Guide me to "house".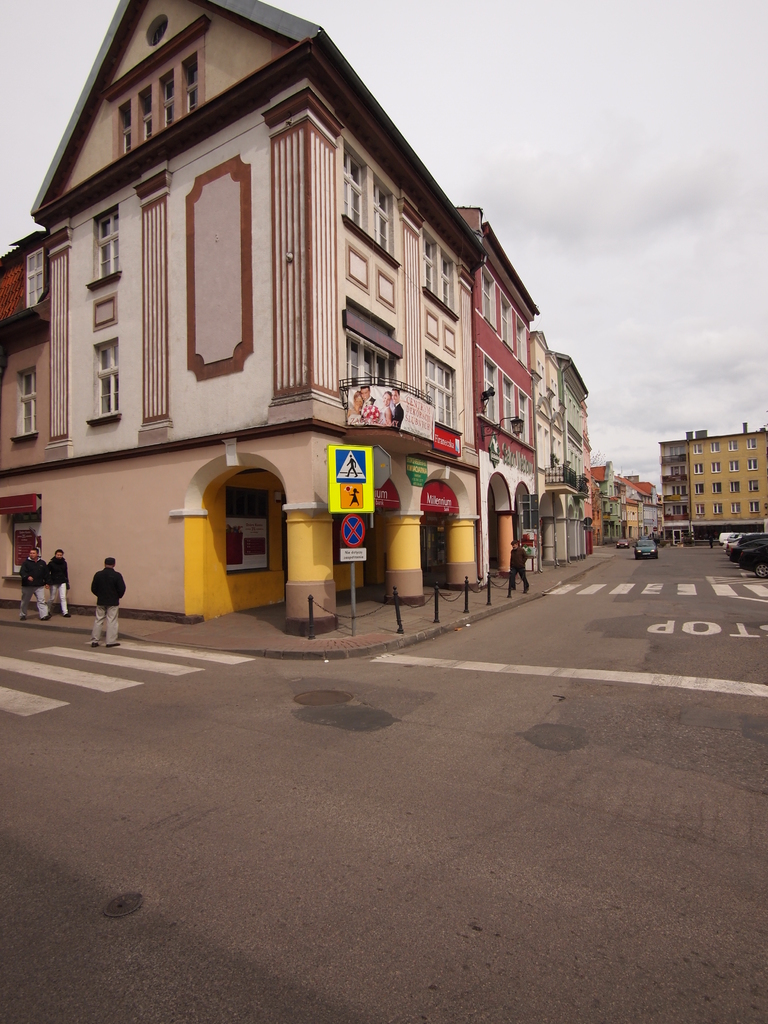
Guidance: <box>574,467,667,548</box>.
